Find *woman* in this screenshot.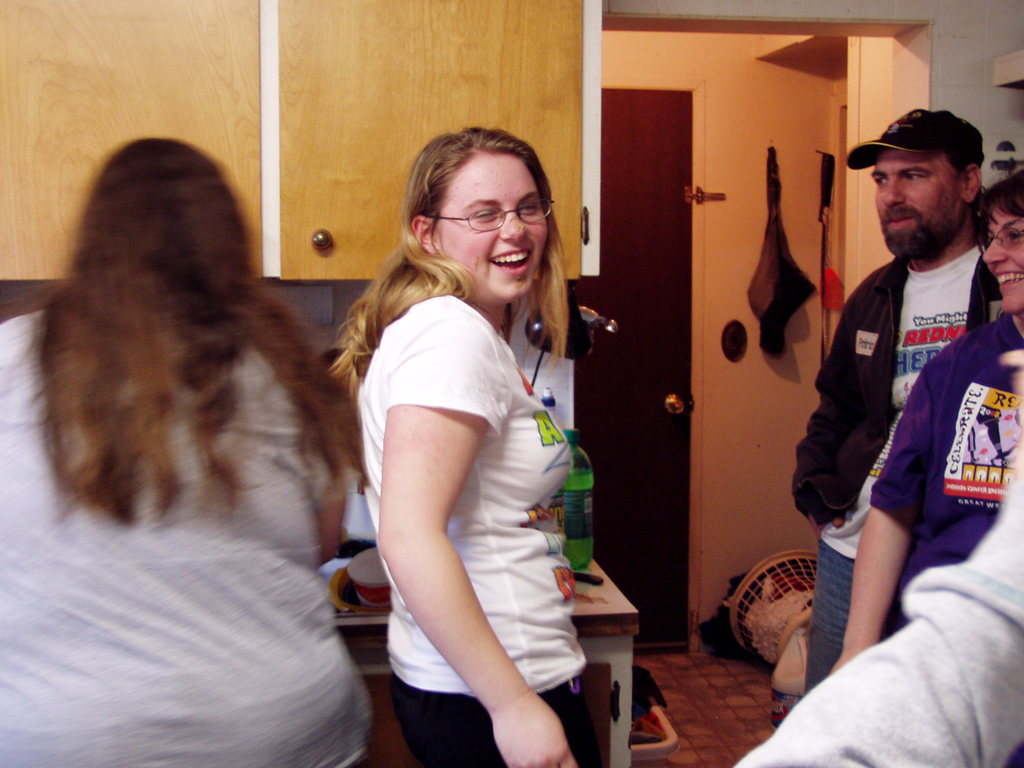
The bounding box for *woman* is 0, 138, 371, 767.
